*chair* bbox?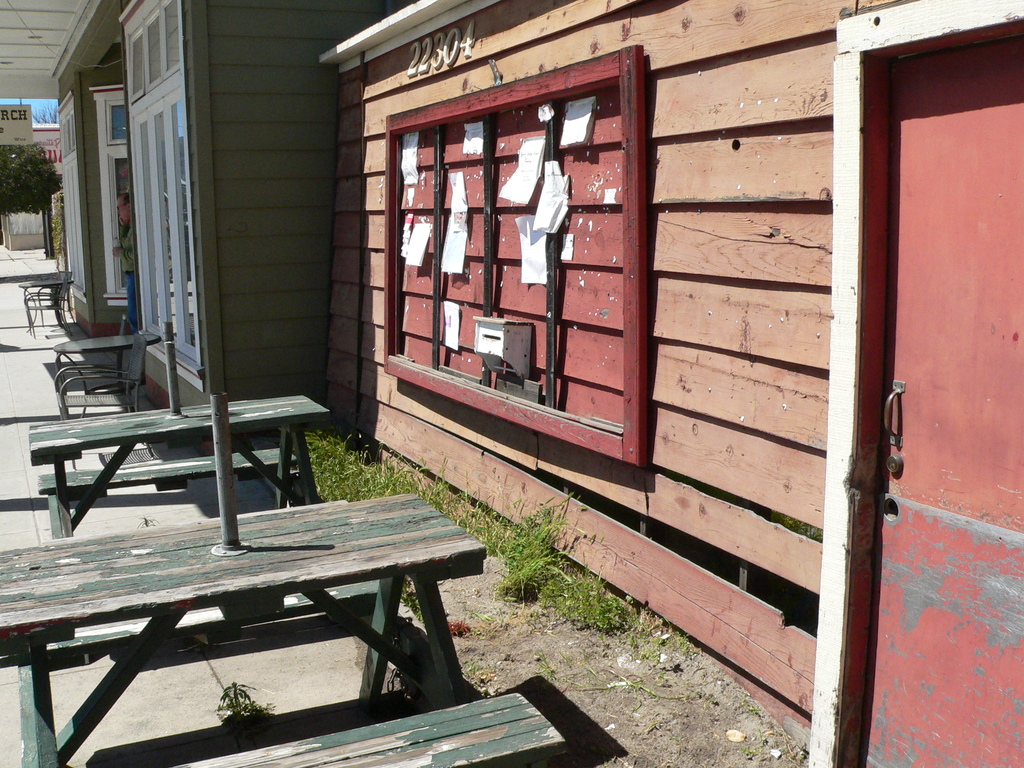
l=51, t=331, r=147, b=421
